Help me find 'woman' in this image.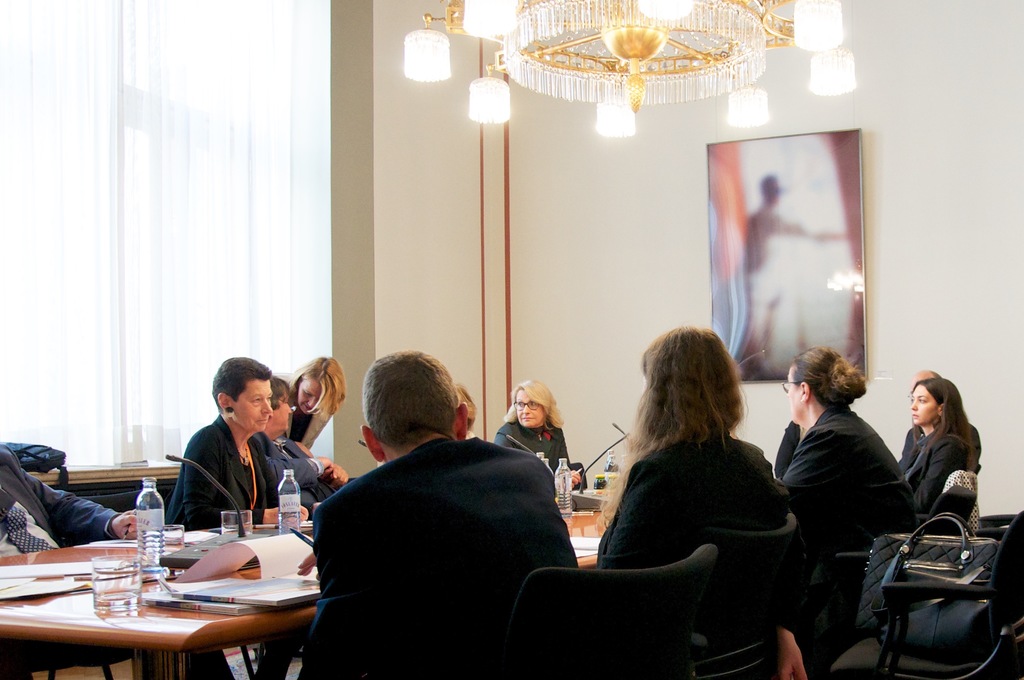
Found it: l=275, t=355, r=348, b=451.
